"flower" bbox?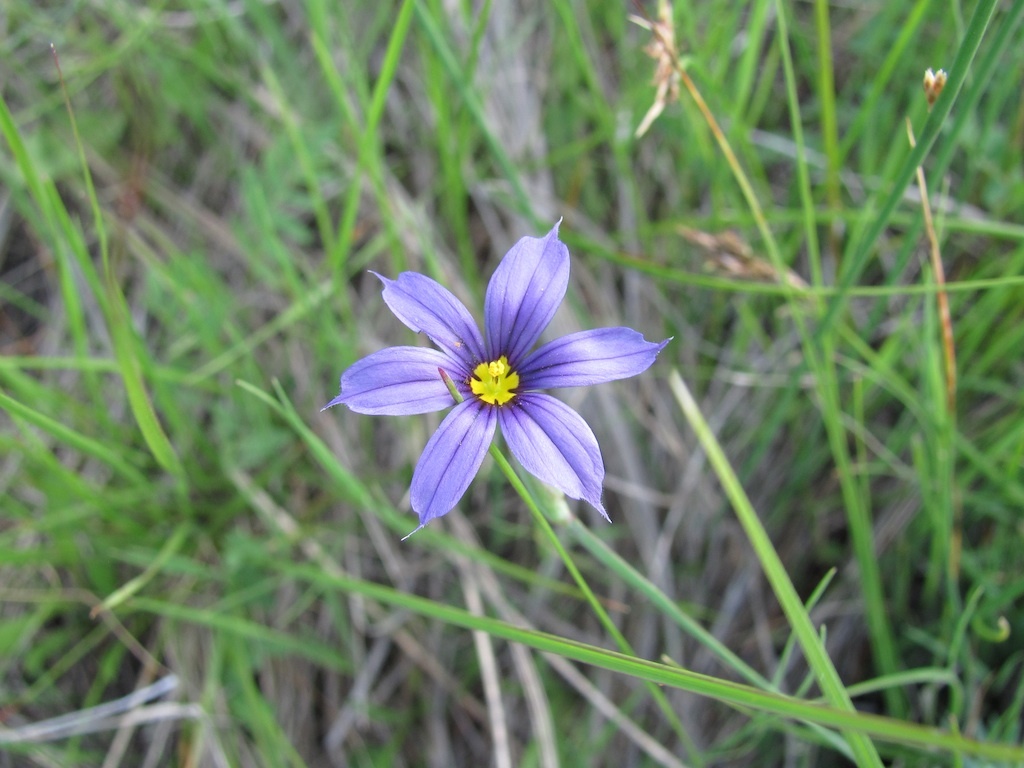
(315,211,680,545)
